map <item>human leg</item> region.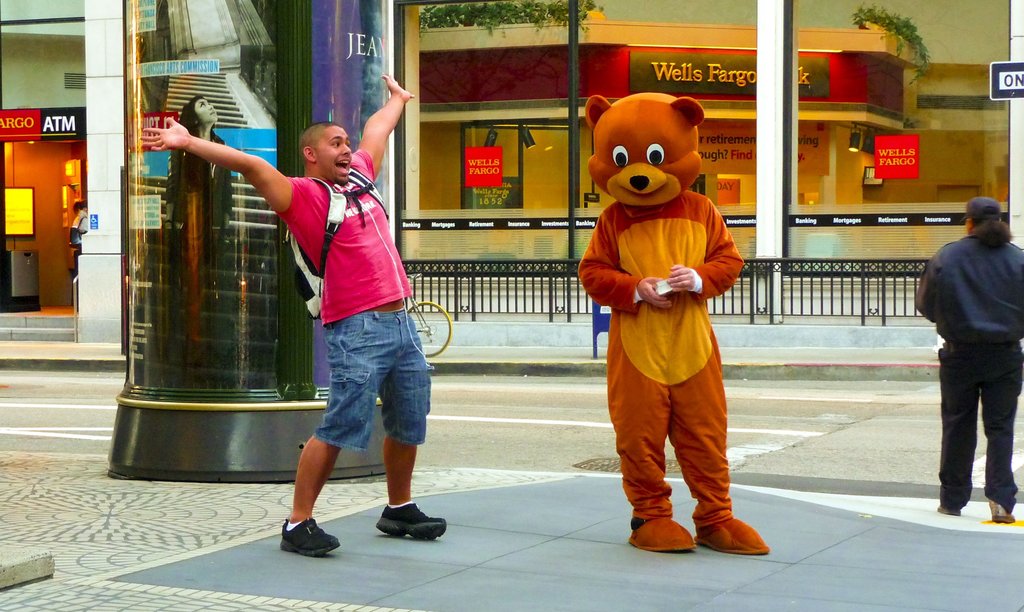
Mapped to (282, 315, 390, 557).
